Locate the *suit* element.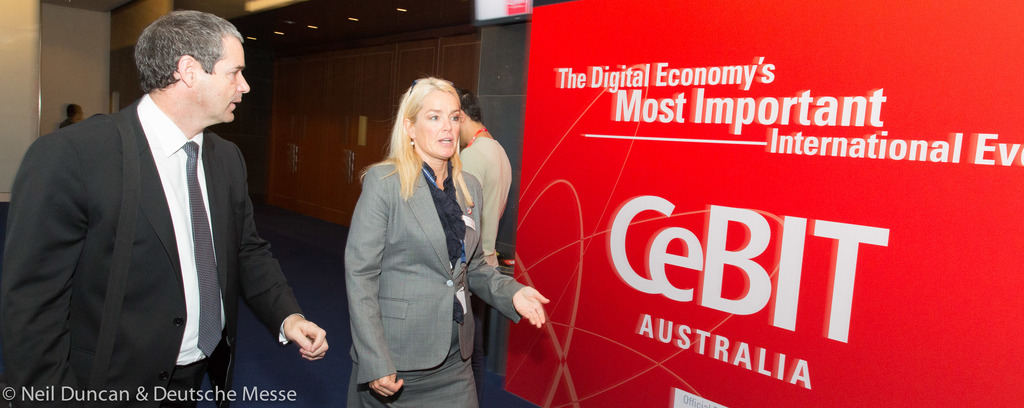
Element bbox: (348, 149, 527, 407).
